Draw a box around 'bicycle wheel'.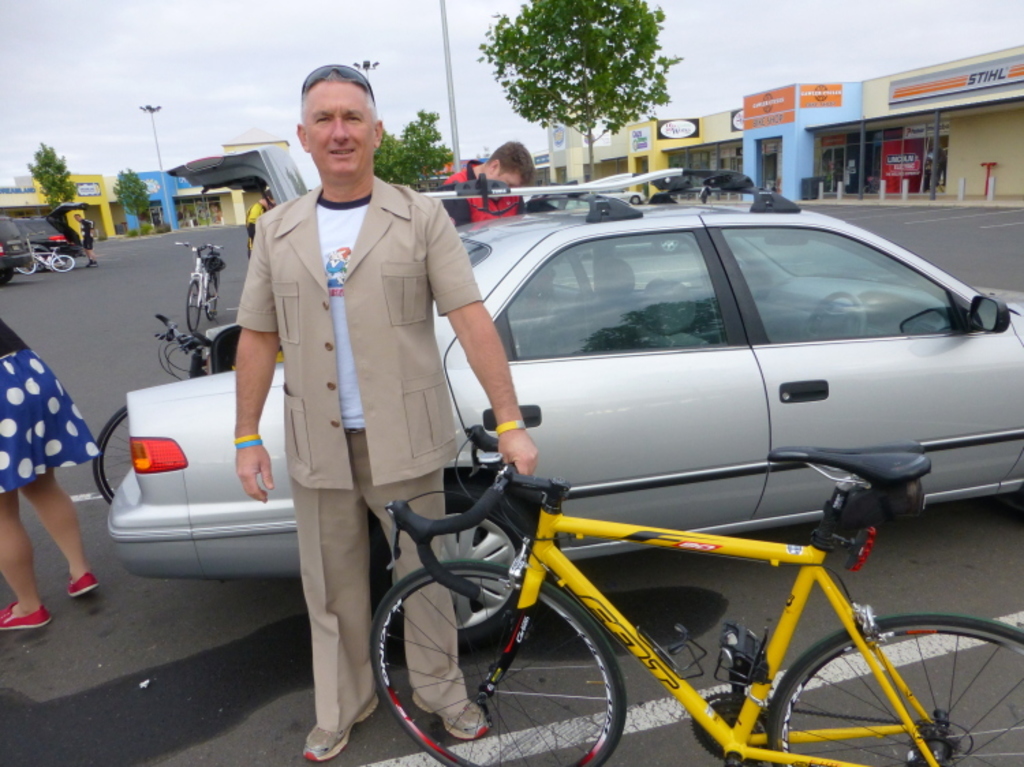
(203, 276, 221, 323).
